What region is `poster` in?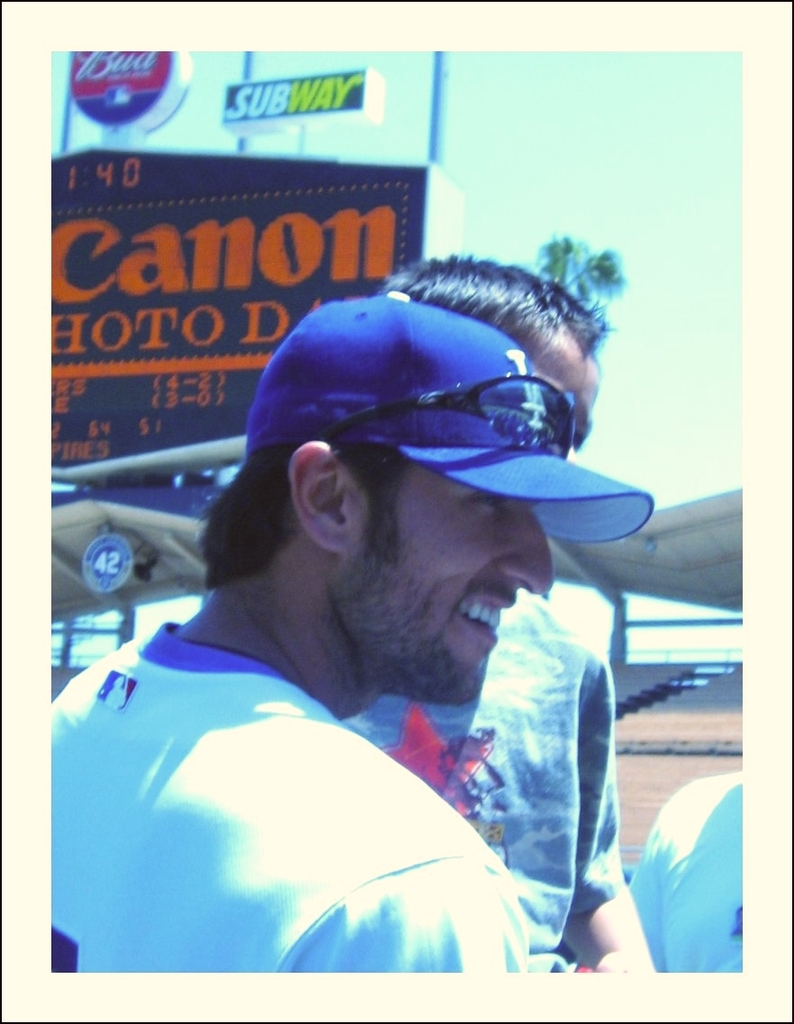
pyautogui.locateOnScreen(0, 0, 793, 1023).
